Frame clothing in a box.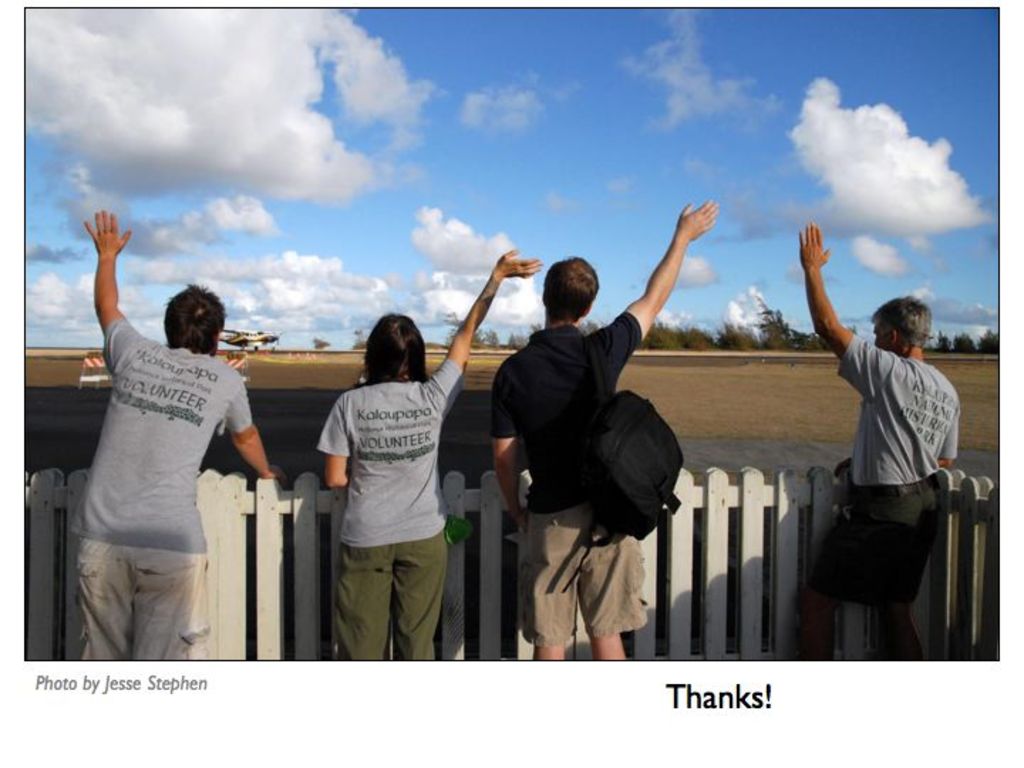
pyautogui.locateOnScreen(63, 286, 256, 643).
